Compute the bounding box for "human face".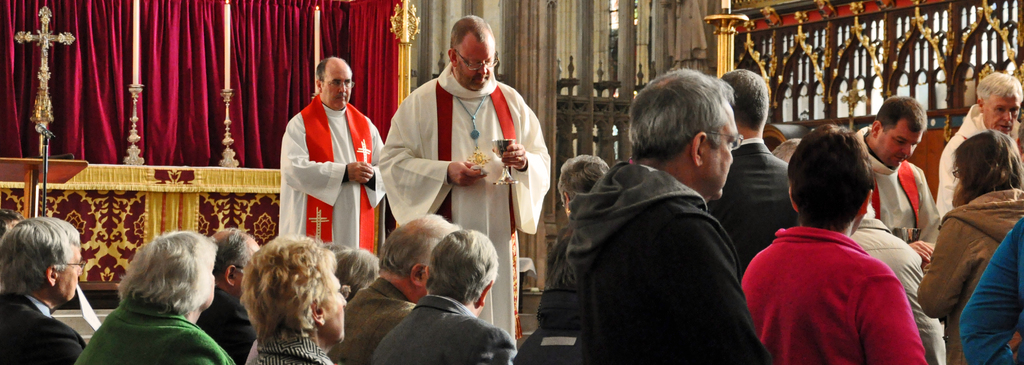
BBox(710, 100, 740, 199).
